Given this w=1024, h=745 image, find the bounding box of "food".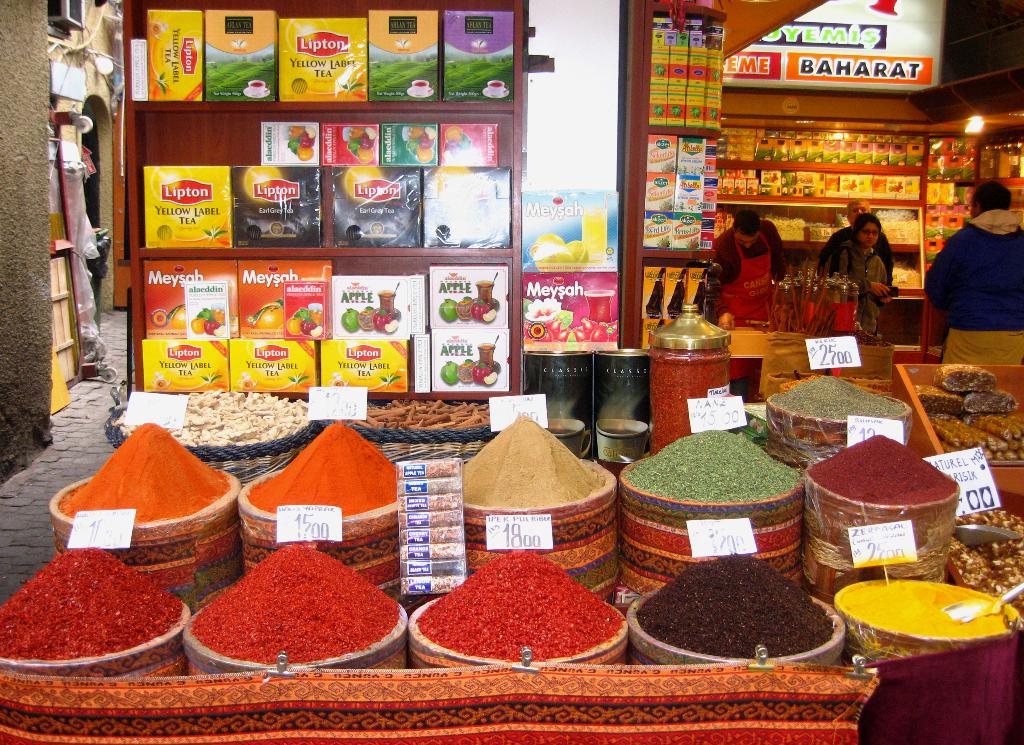
(524, 297, 621, 350).
